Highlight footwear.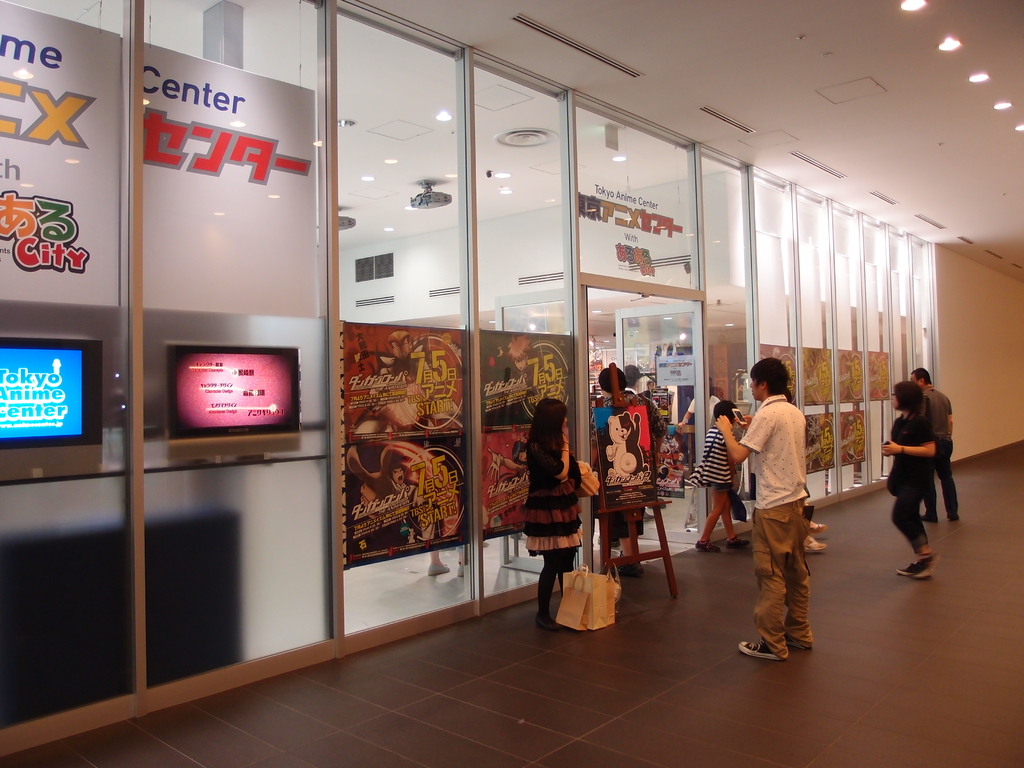
Highlighted region: 900,557,920,576.
